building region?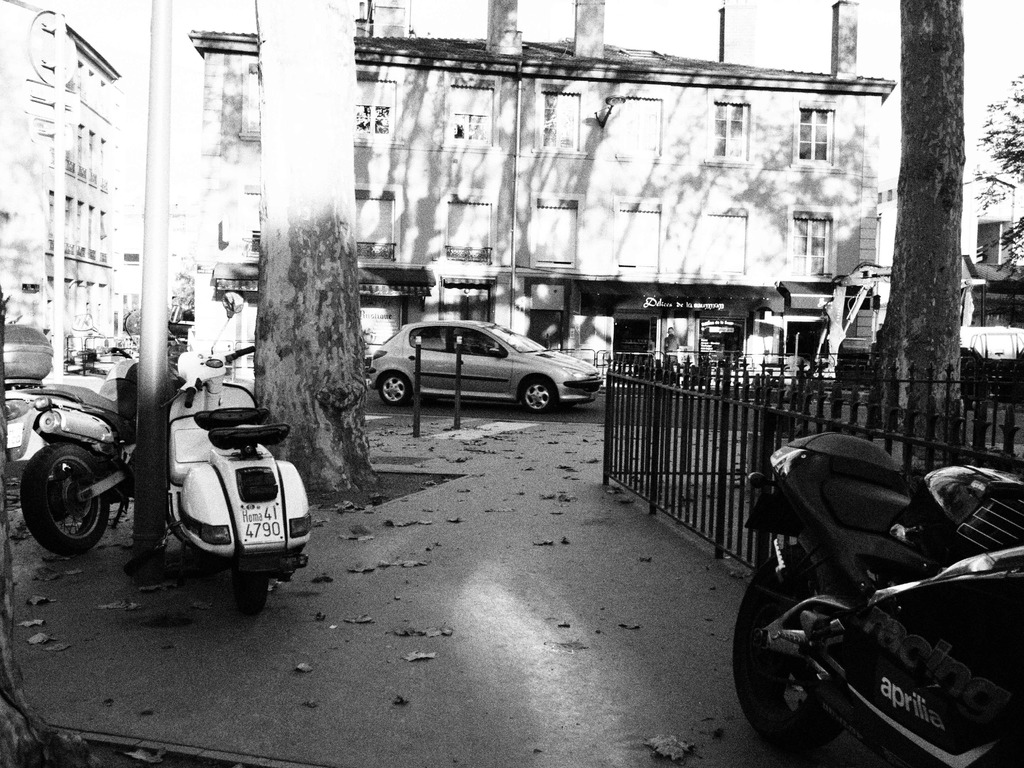
874/157/1023/336
